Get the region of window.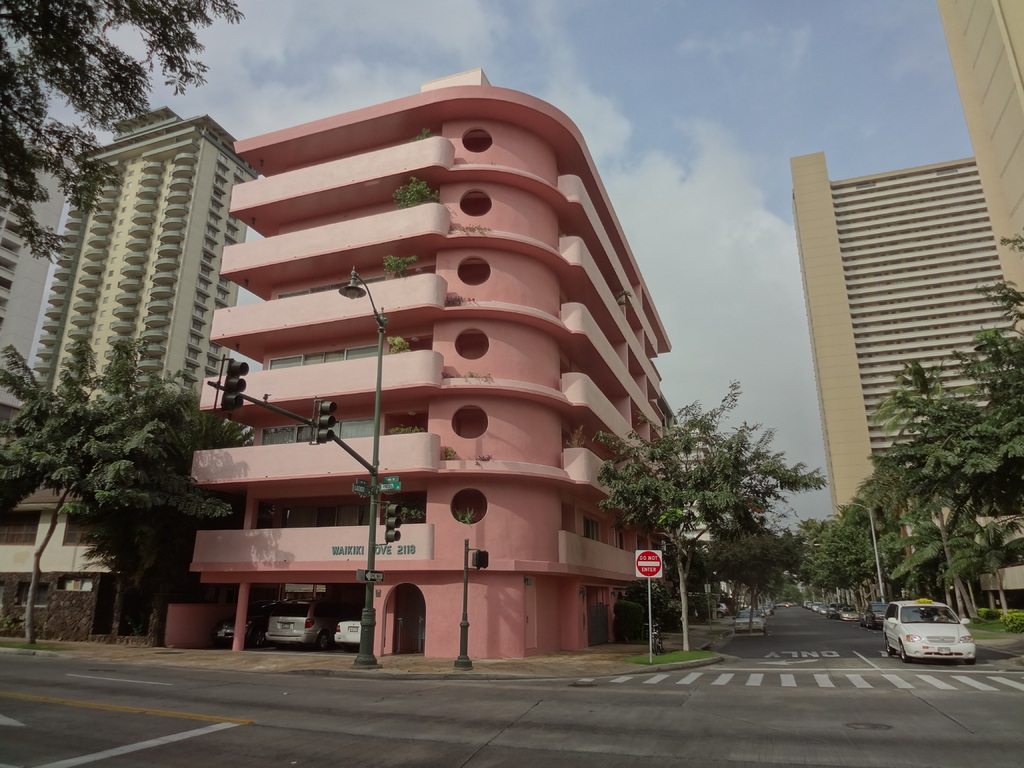
{"x1": 351, "y1": 269, "x2": 387, "y2": 283}.
